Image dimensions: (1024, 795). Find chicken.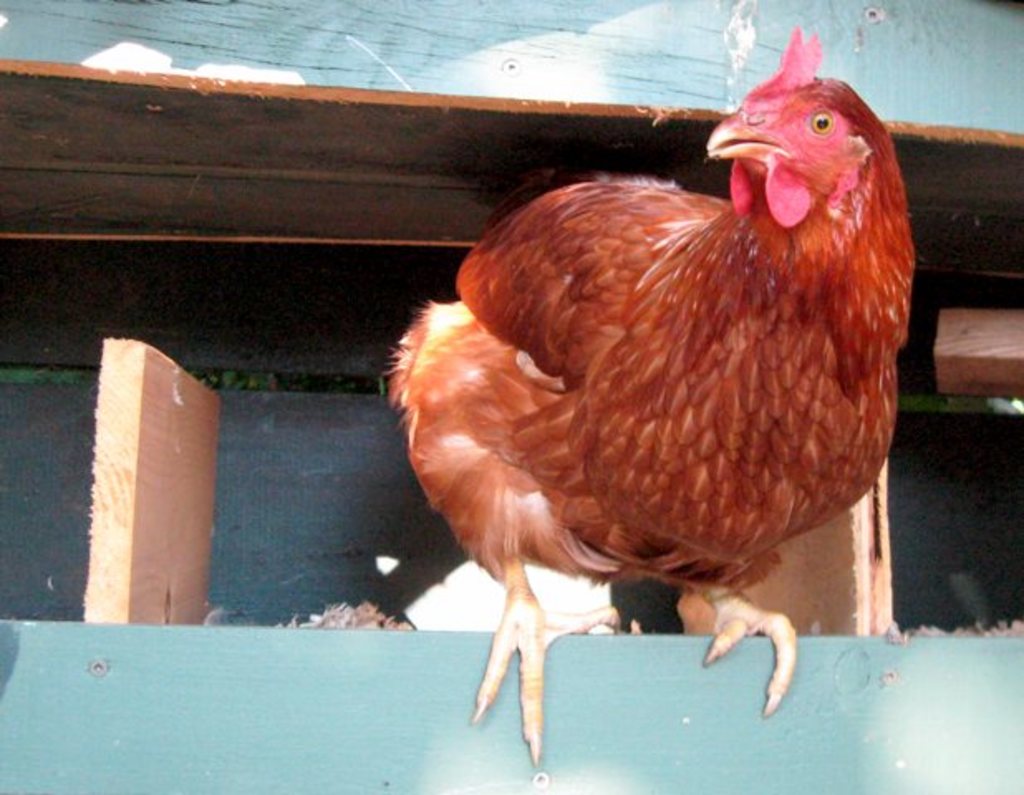
locate(376, 25, 916, 762).
